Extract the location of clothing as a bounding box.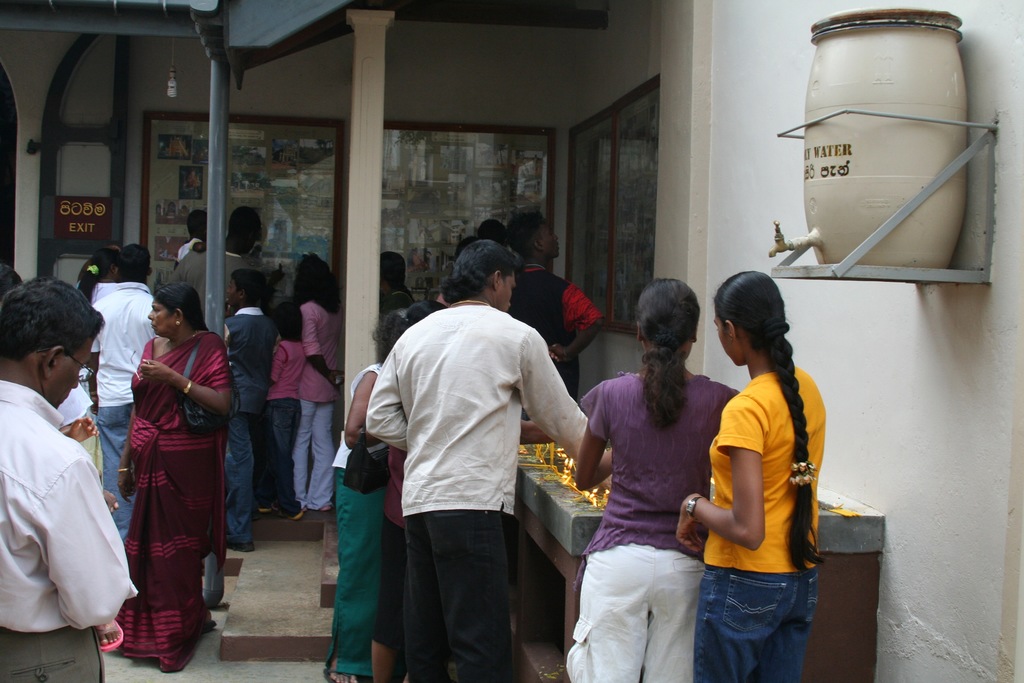
bbox(298, 297, 337, 506).
